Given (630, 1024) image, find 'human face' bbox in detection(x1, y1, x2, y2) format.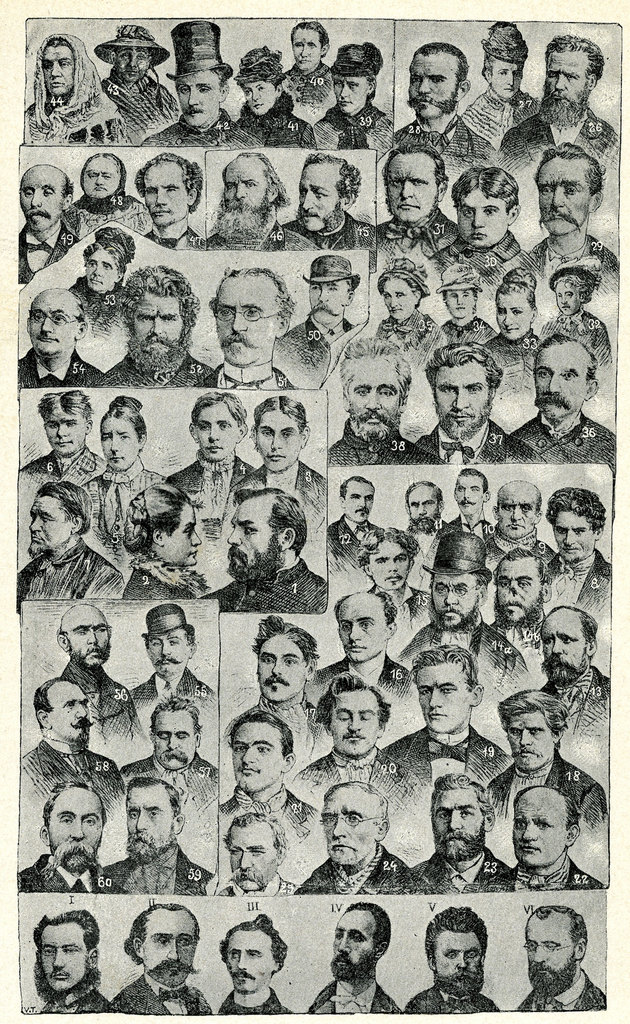
detection(556, 273, 583, 314).
